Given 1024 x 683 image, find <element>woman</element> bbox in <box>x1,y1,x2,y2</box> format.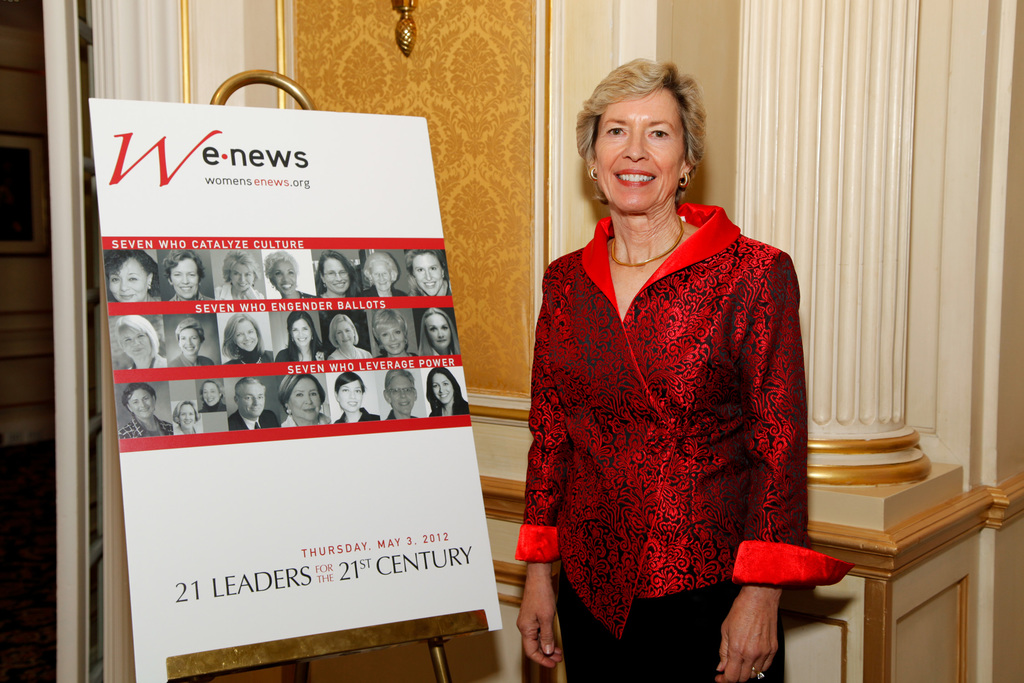
<box>331,372,382,423</box>.
